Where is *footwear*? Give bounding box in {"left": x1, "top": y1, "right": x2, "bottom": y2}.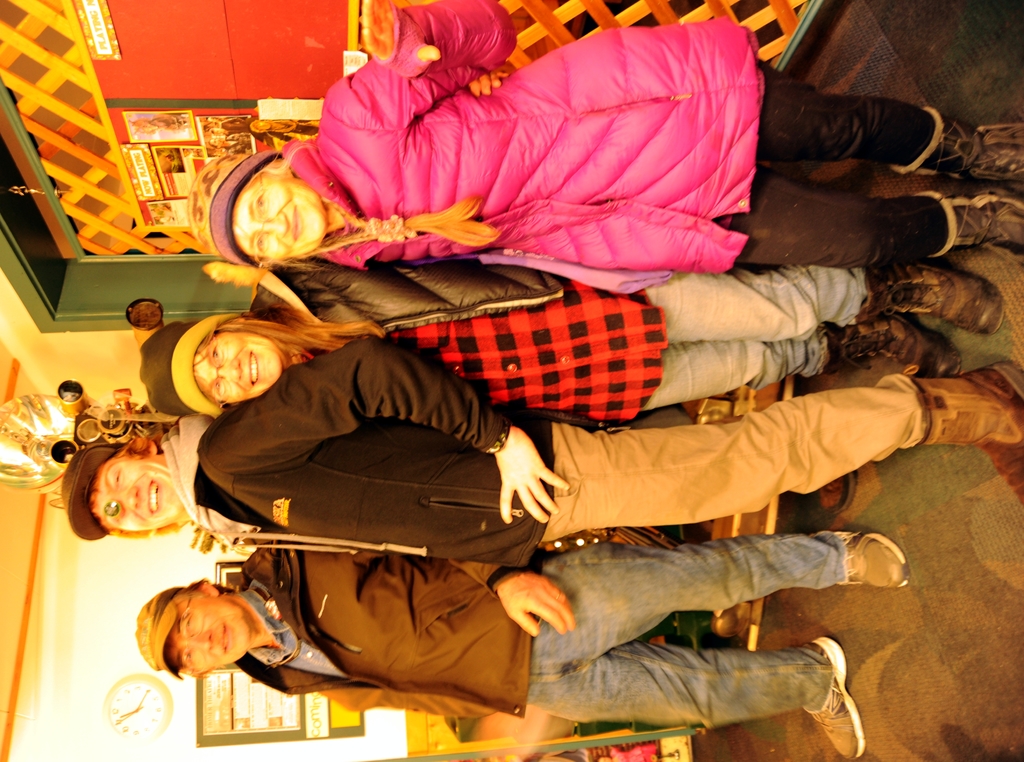
{"left": 927, "top": 187, "right": 1023, "bottom": 263}.
